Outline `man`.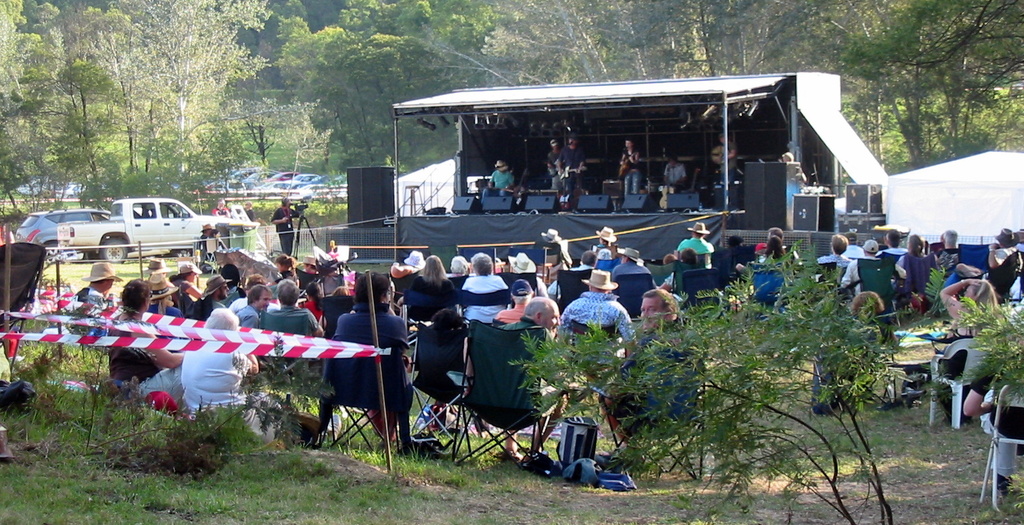
Outline: <bbox>502, 295, 567, 459</bbox>.
